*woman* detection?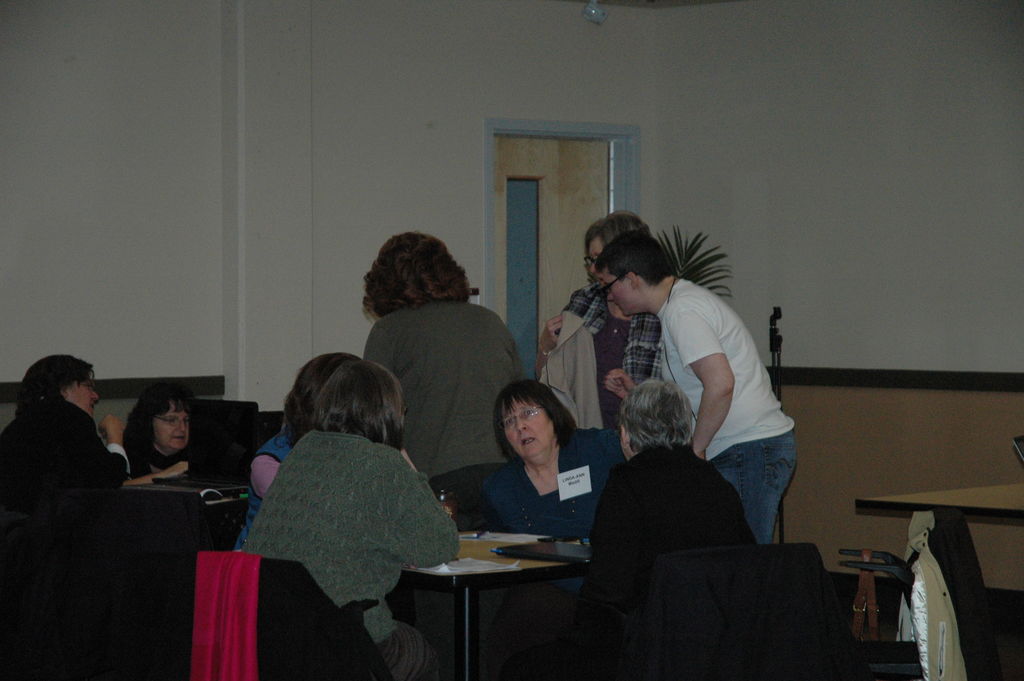
<bbox>0, 354, 131, 680</bbox>
